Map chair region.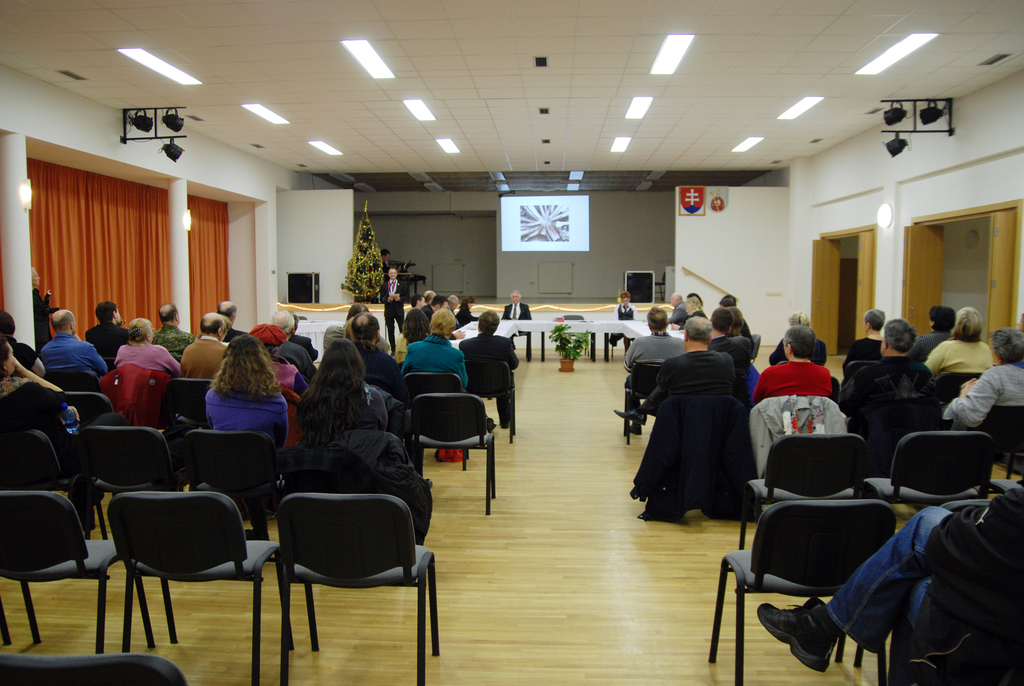
Mapped to bbox=(708, 498, 885, 685).
